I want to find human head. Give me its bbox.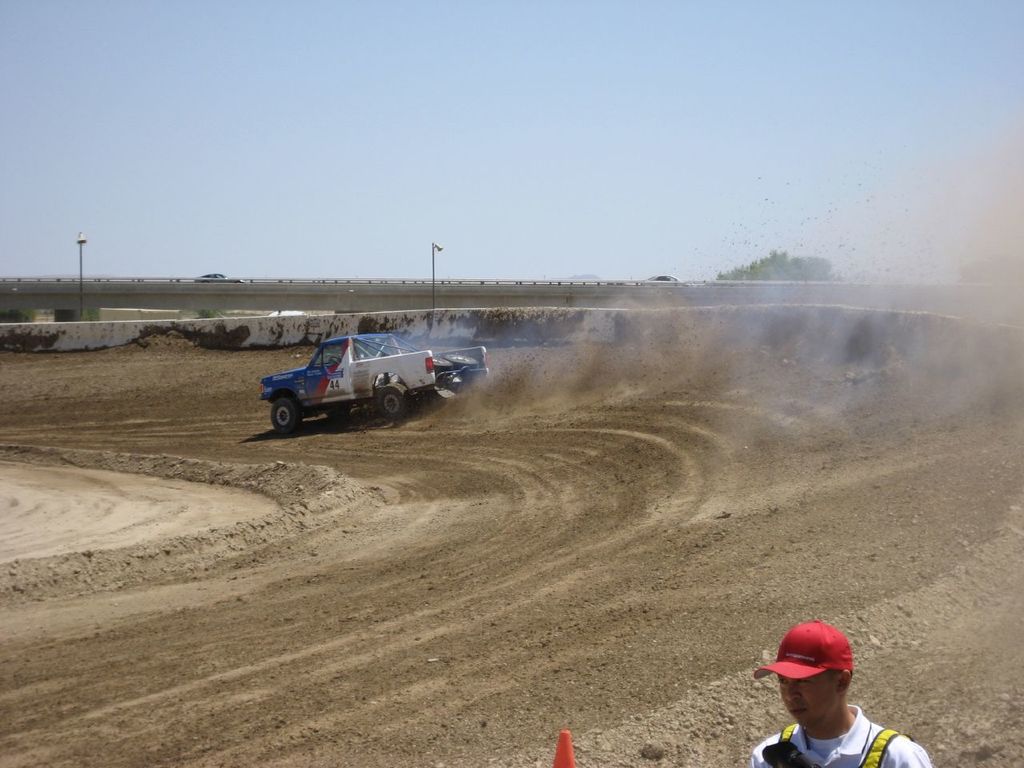
l=778, t=631, r=869, b=730.
